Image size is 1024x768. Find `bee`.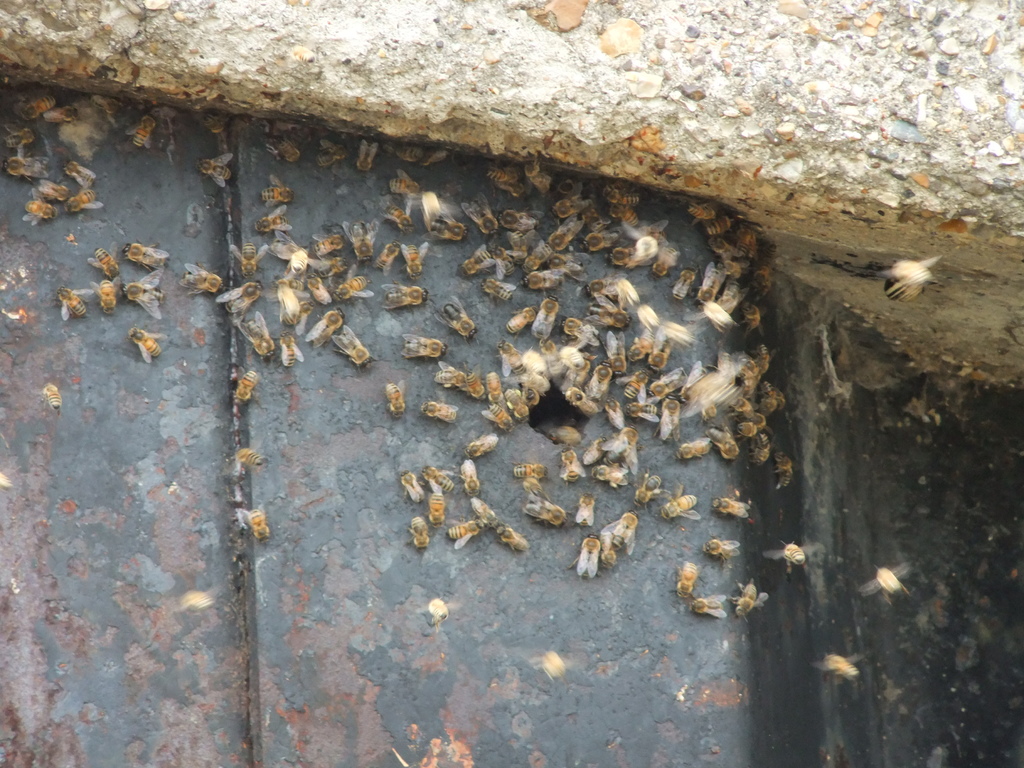
<box>815,641,861,680</box>.
